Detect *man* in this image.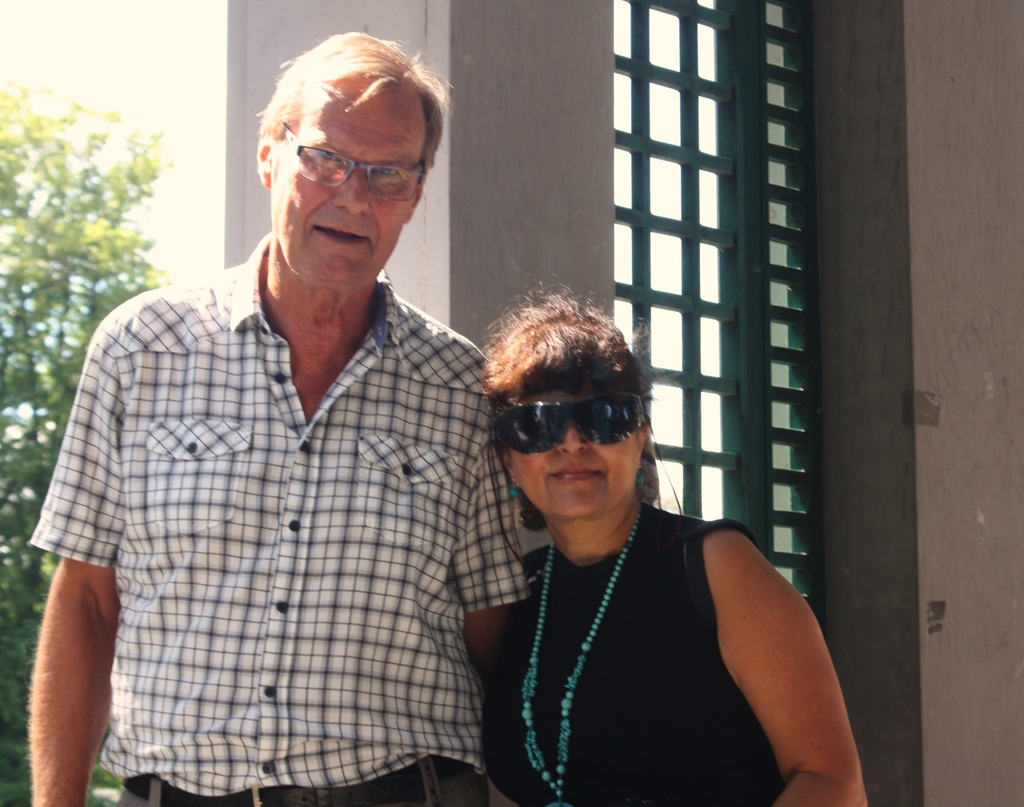
Detection: crop(45, 46, 549, 798).
